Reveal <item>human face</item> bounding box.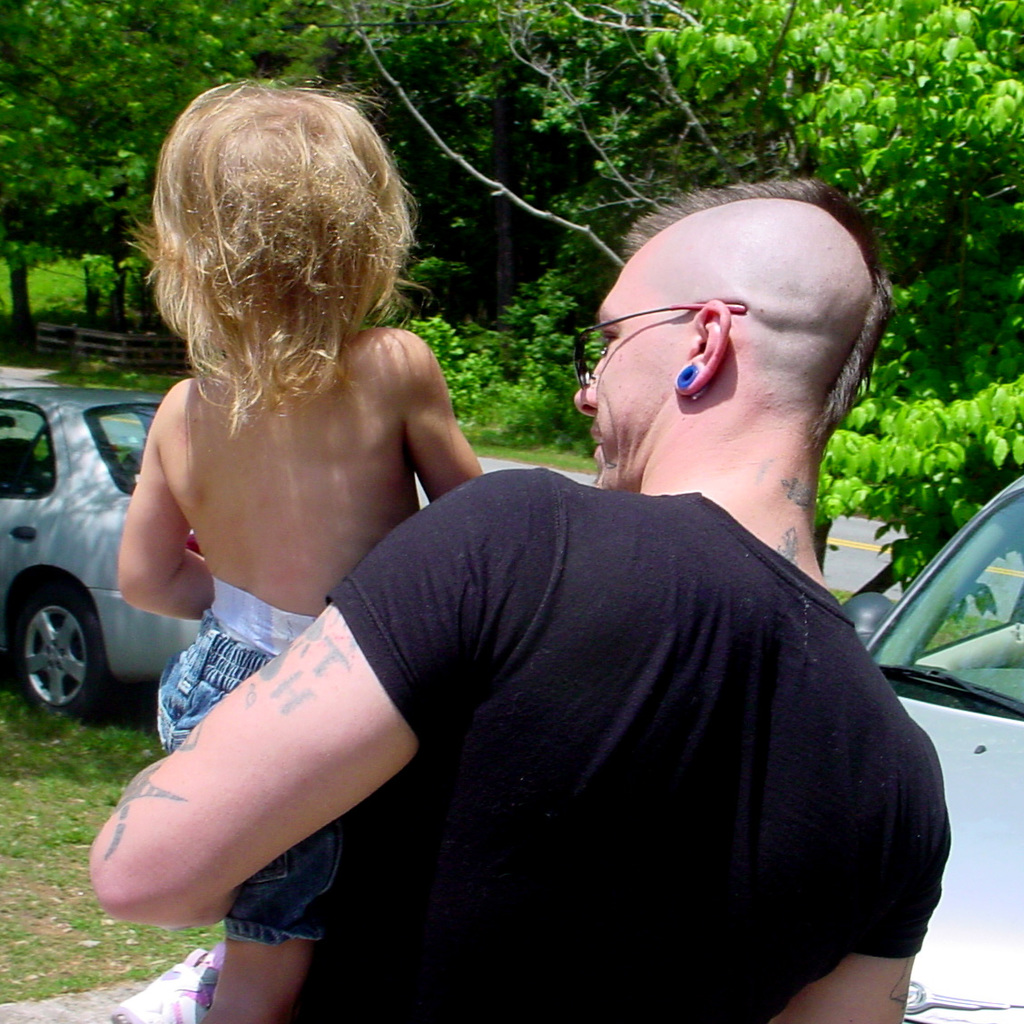
Revealed: left=571, top=257, right=679, bottom=494.
